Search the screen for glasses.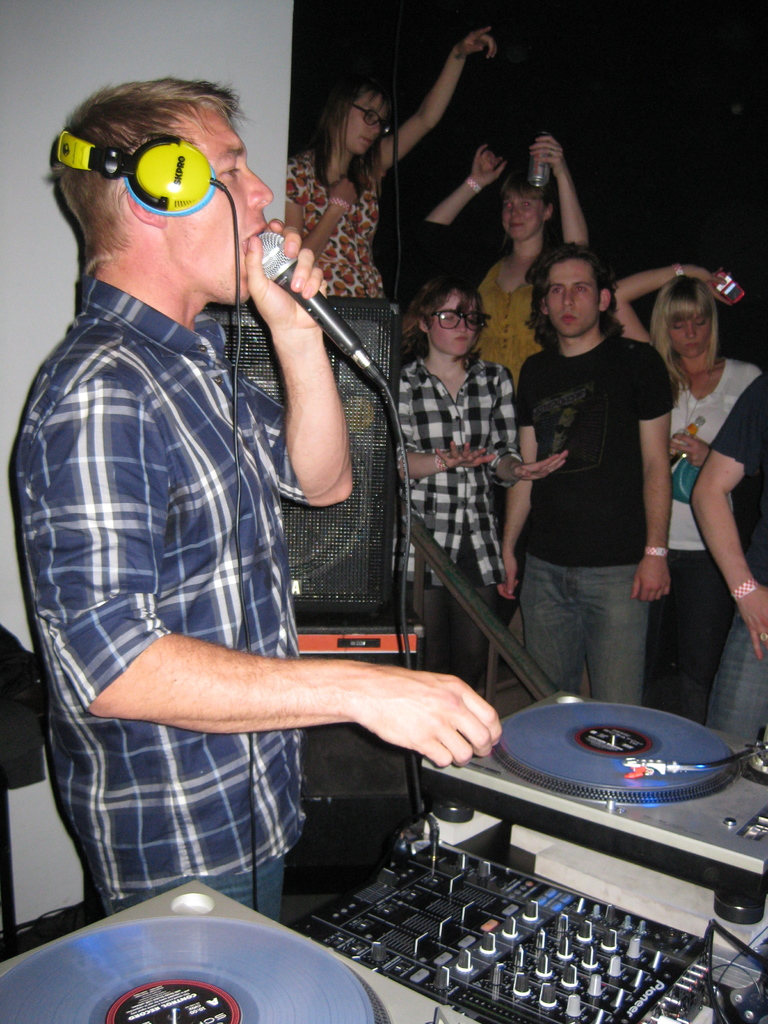
Found at (432, 308, 499, 330).
